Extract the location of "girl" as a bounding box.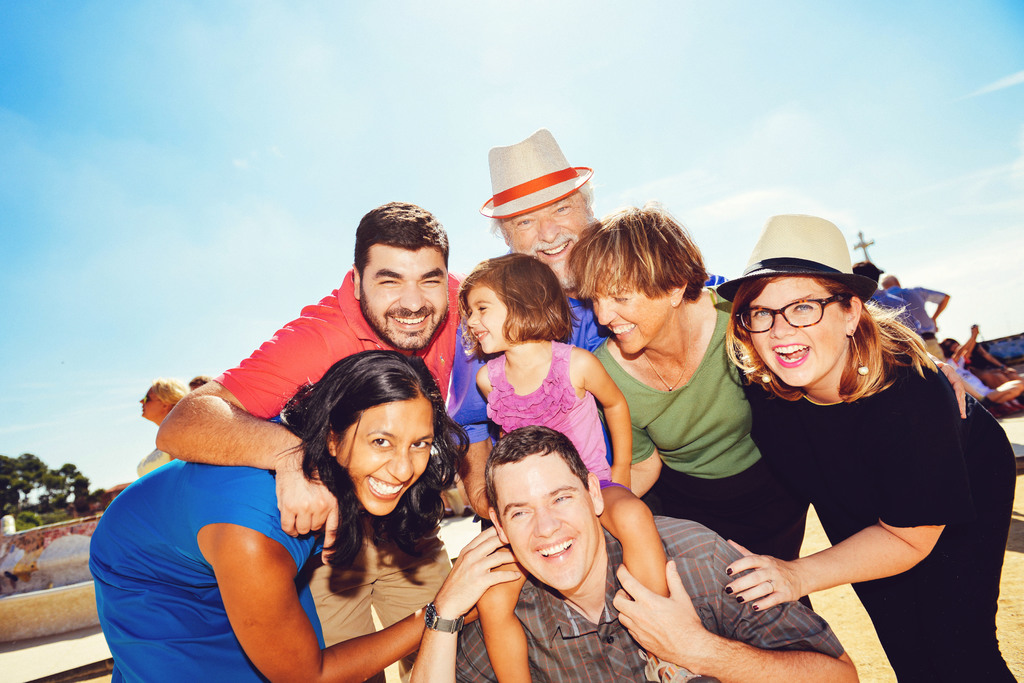
[462, 255, 722, 680].
